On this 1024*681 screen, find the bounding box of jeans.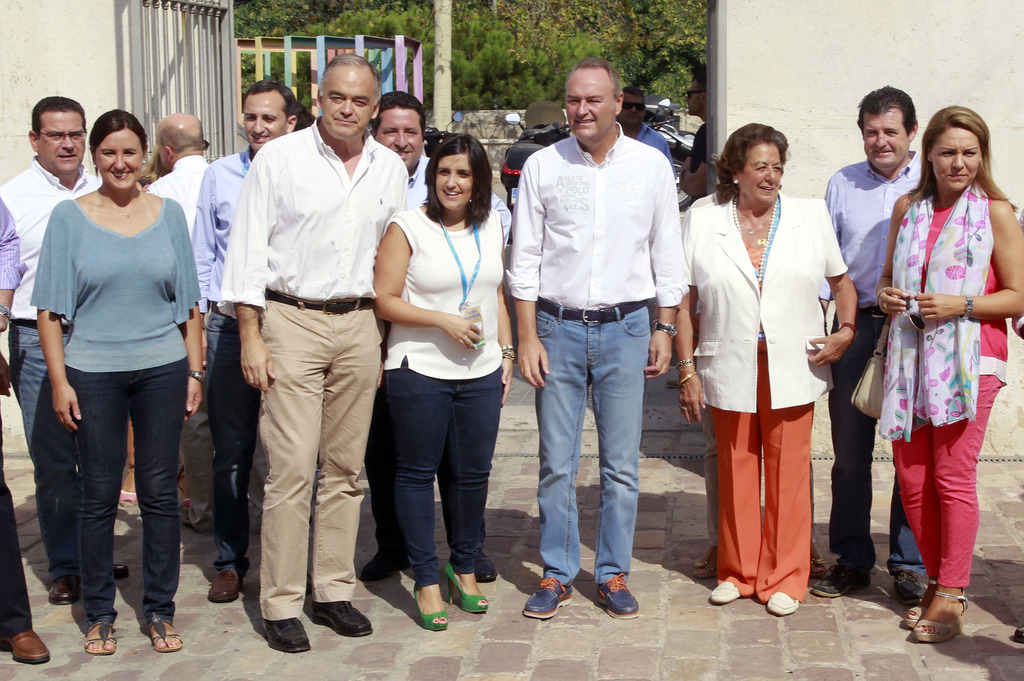
Bounding box: left=531, top=313, right=669, bottom=609.
